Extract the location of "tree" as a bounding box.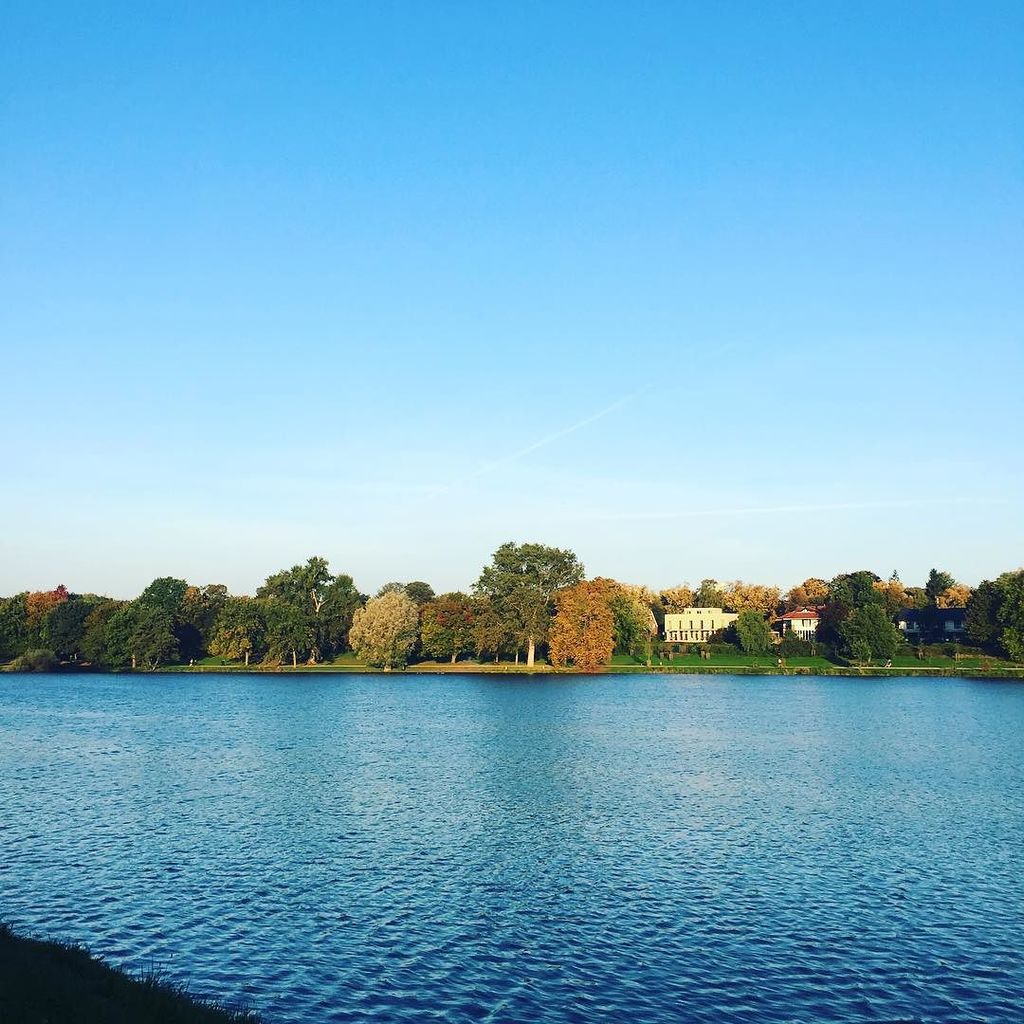
select_region(720, 581, 787, 611).
